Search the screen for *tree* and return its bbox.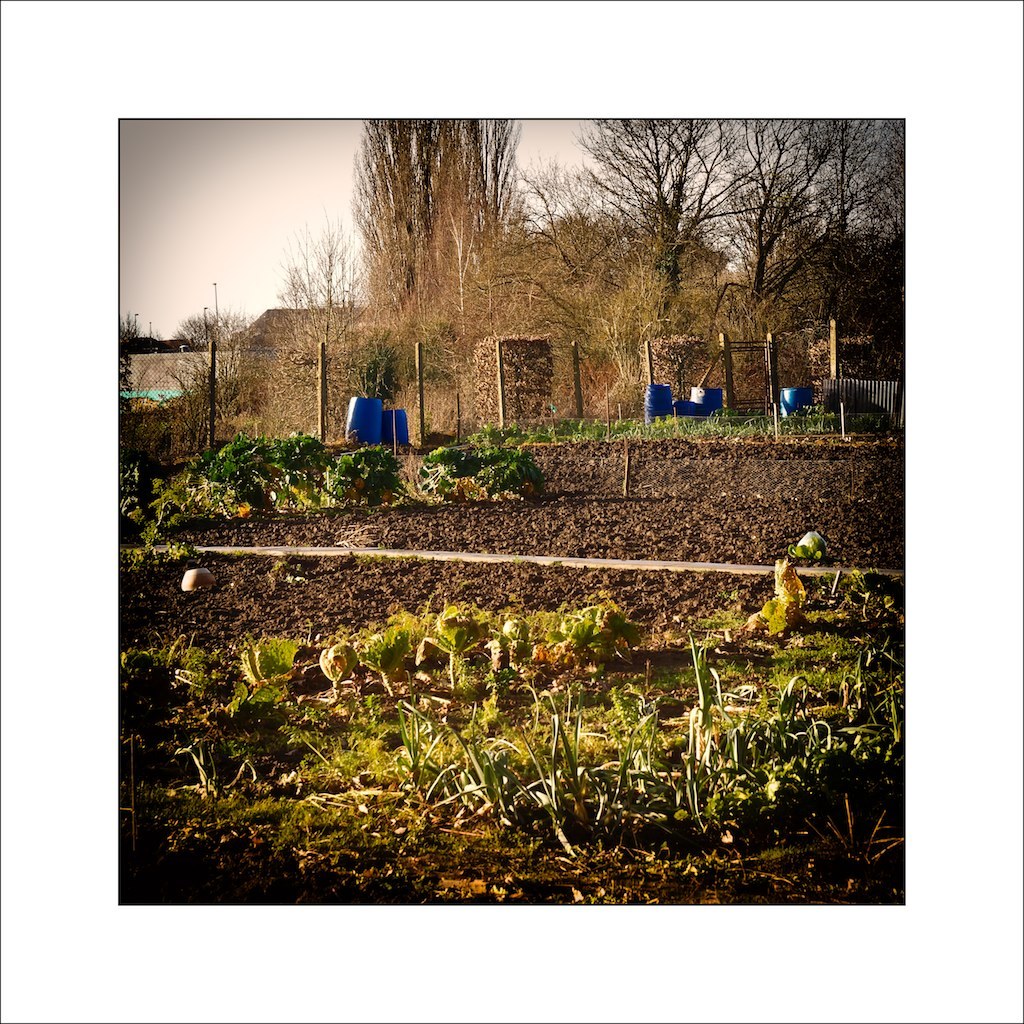
Found: <region>818, 107, 914, 302</region>.
